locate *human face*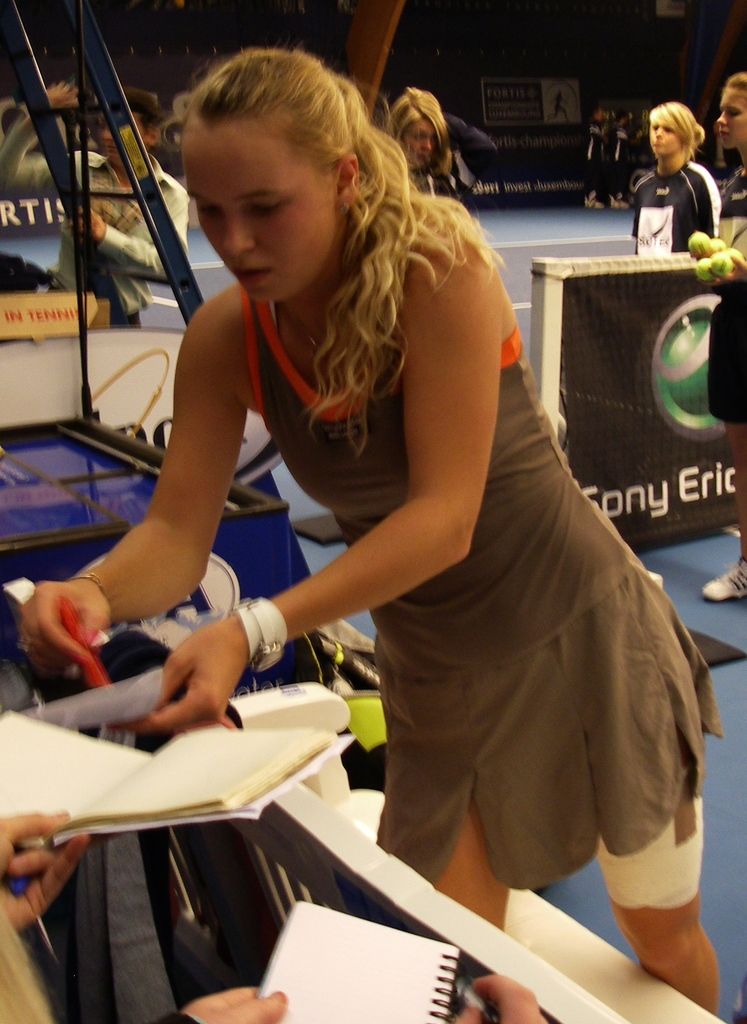
(717,84,746,151)
